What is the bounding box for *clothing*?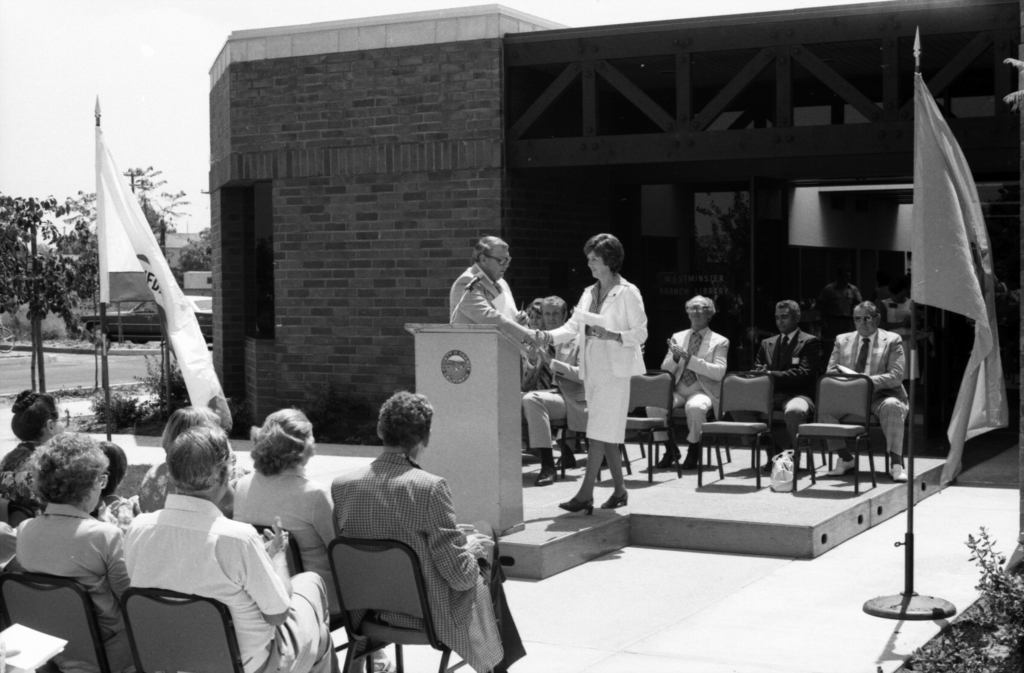
Rect(449, 264, 556, 370).
